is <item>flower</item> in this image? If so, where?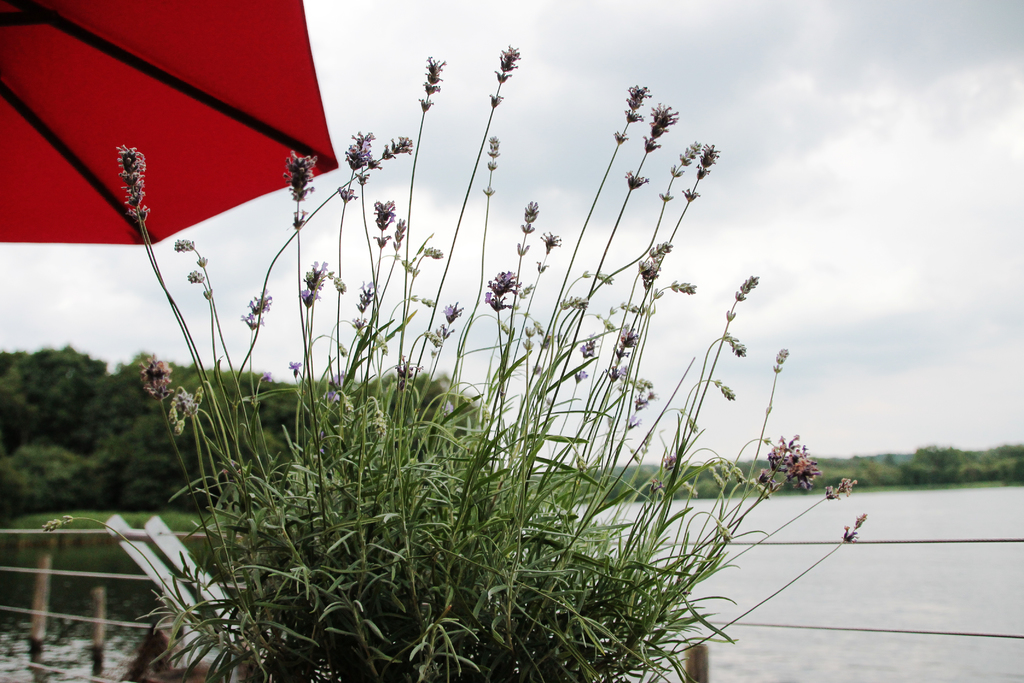
Yes, at <bbox>444, 304, 456, 320</bbox>.
